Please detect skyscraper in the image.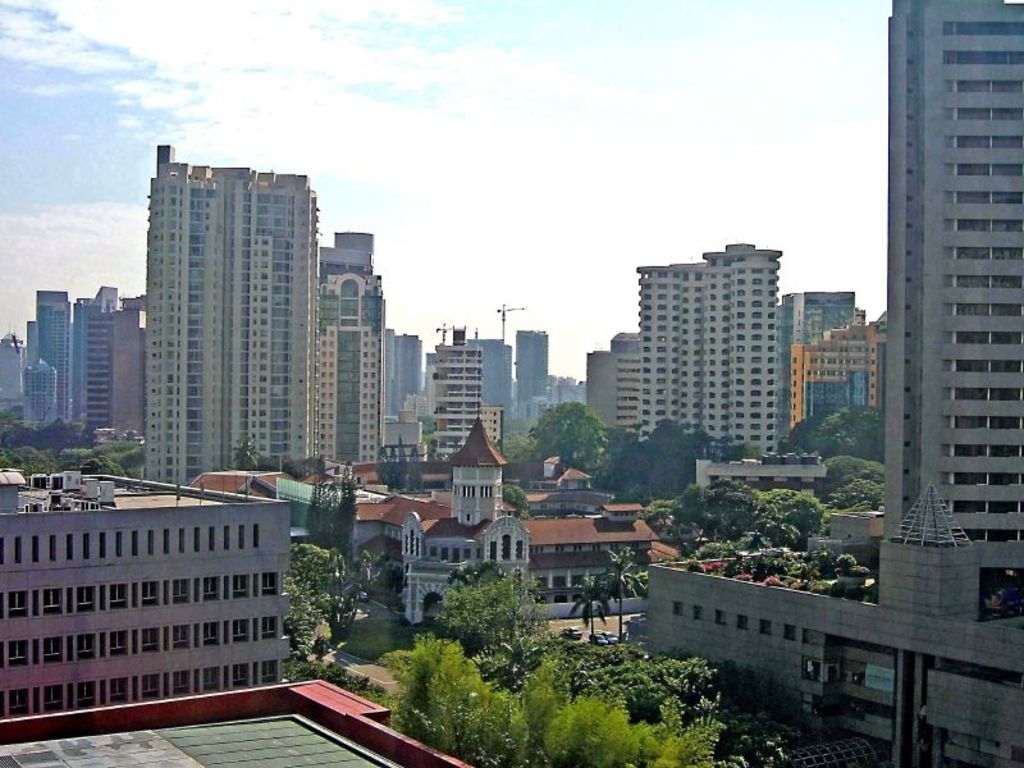
bbox=[146, 143, 316, 477].
